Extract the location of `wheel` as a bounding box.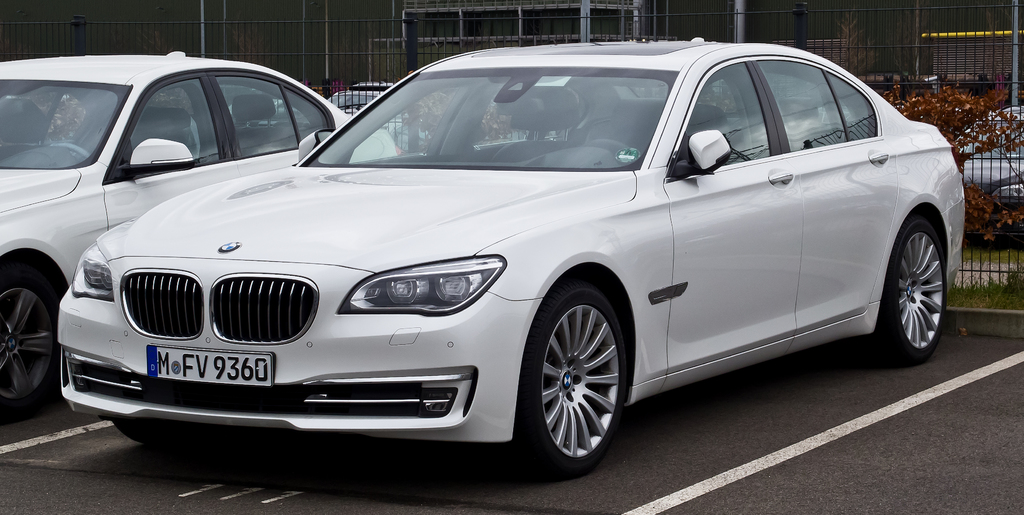
x1=856 y1=211 x2=947 y2=368.
